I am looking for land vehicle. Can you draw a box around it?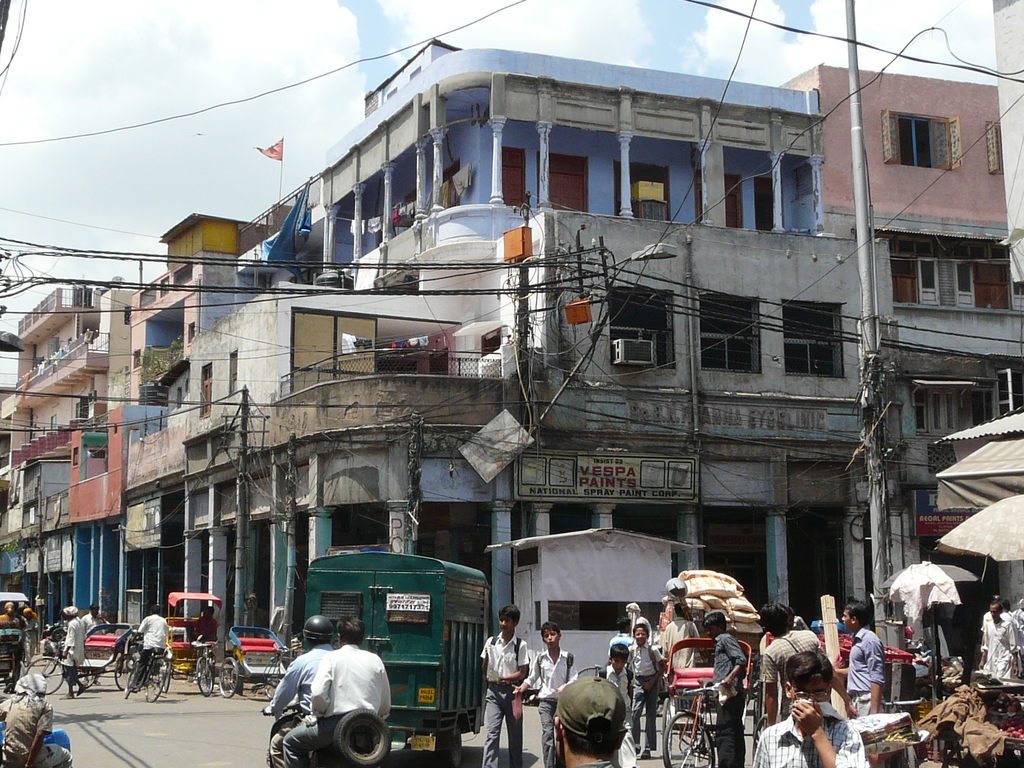
Sure, the bounding box is bbox=[654, 595, 763, 710].
